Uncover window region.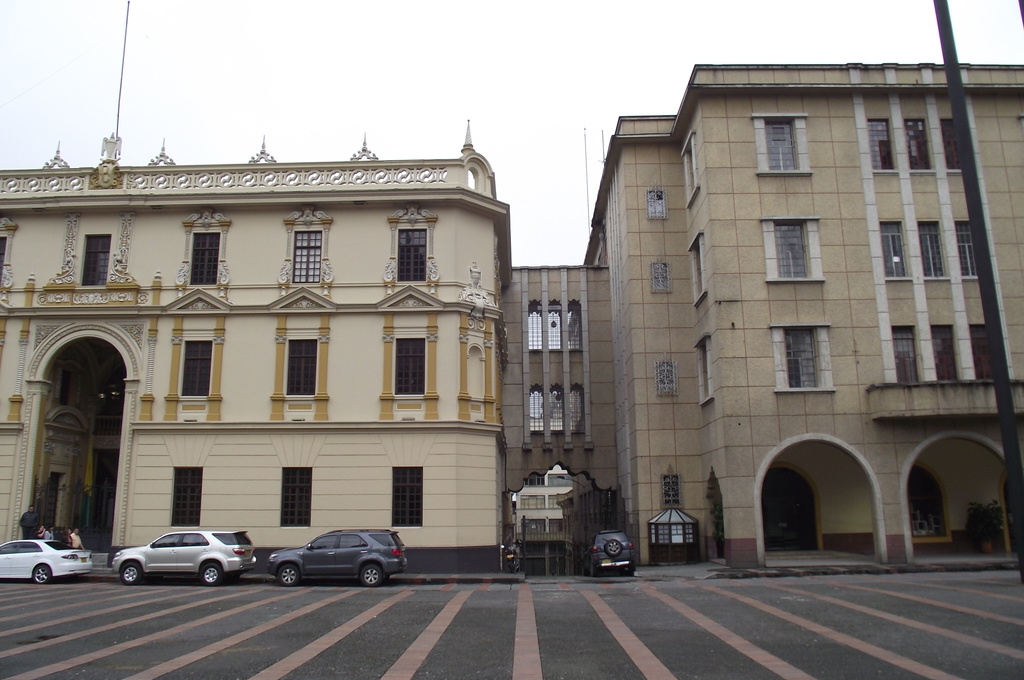
Uncovered: [769,319,840,396].
